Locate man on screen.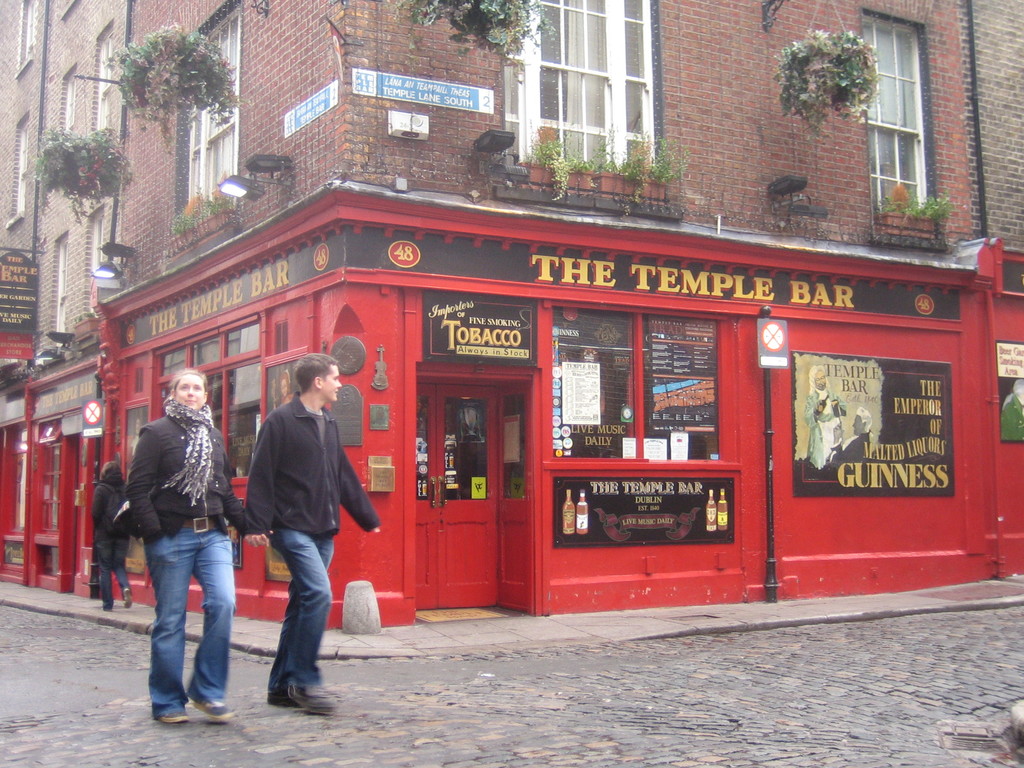
On screen at rect(803, 363, 848, 471).
